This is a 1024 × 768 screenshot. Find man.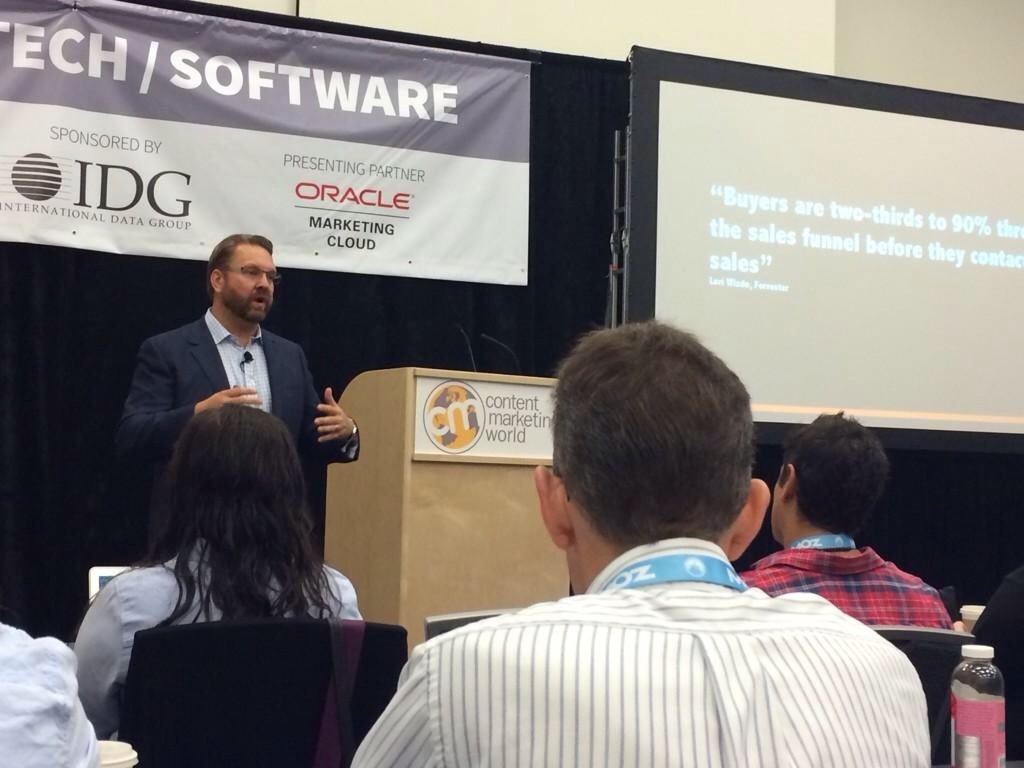
Bounding box: [left=341, top=310, right=932, bottom=767].
